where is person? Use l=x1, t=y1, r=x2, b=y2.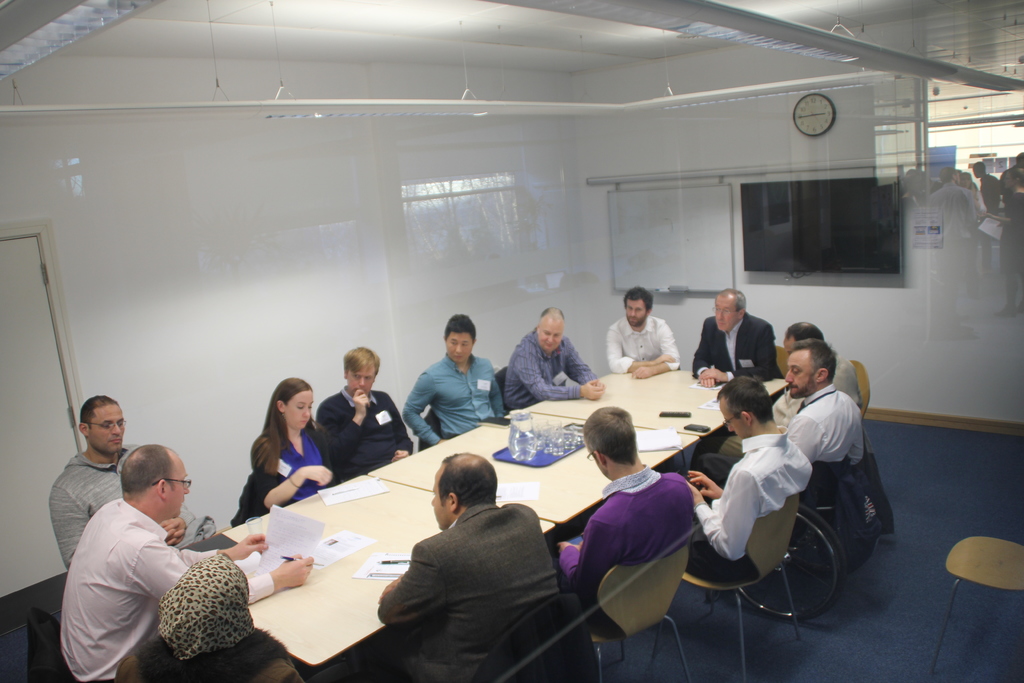
l=372, t=451, r=576, b=682.
